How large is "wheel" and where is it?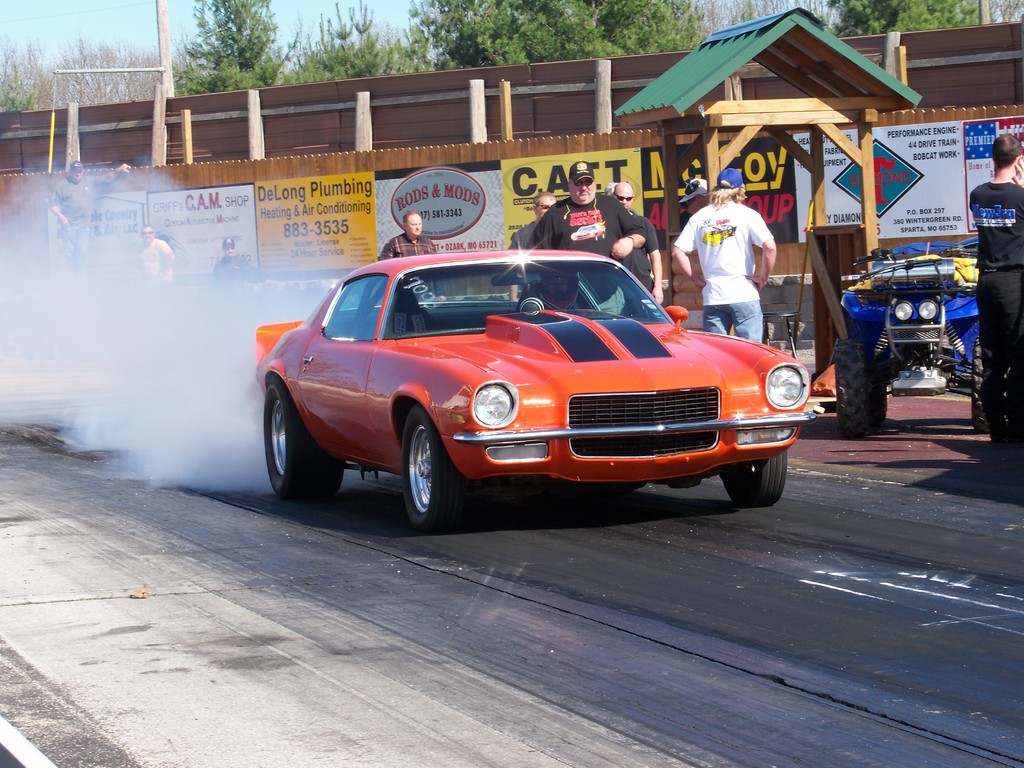
Bounding box: [x1=261, y1=389, x2=329, y2=508].
